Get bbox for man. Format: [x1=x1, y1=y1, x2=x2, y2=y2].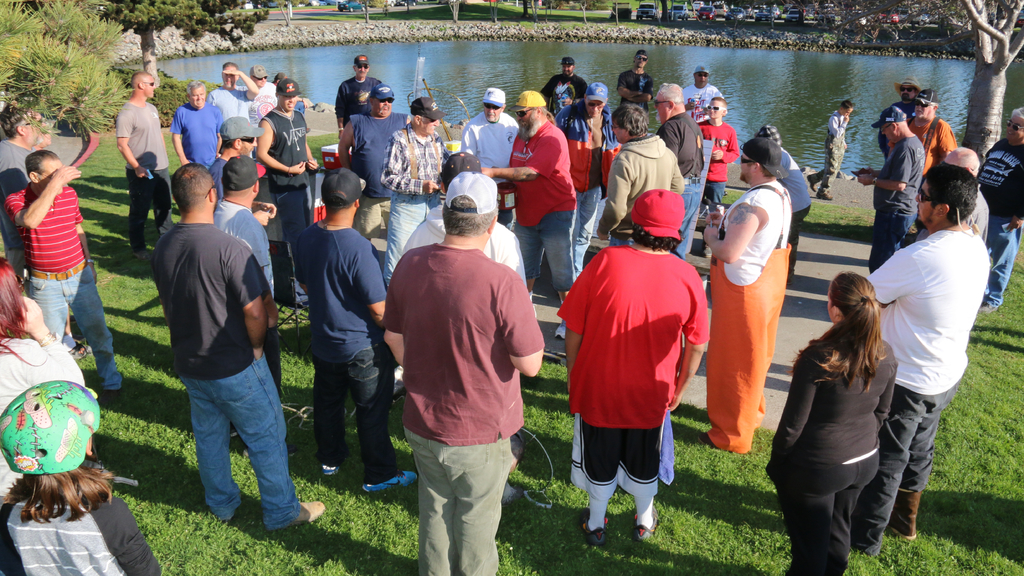
[x1=978, y1=100, x2=1023, y2=313].
